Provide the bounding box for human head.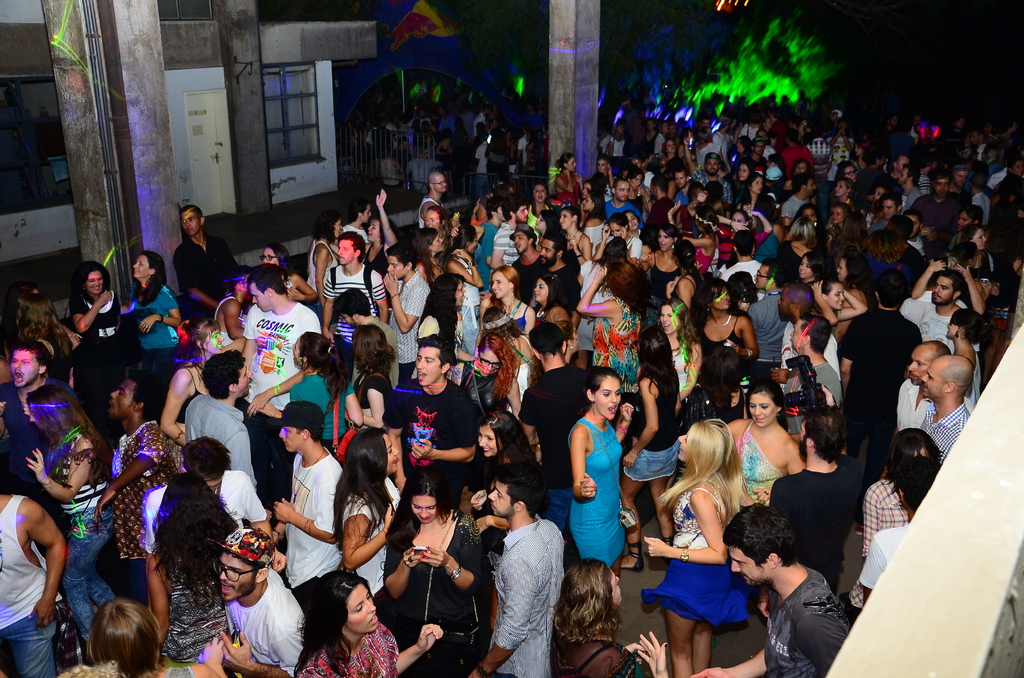
bbox=(1009, 159, 1023, 173).
